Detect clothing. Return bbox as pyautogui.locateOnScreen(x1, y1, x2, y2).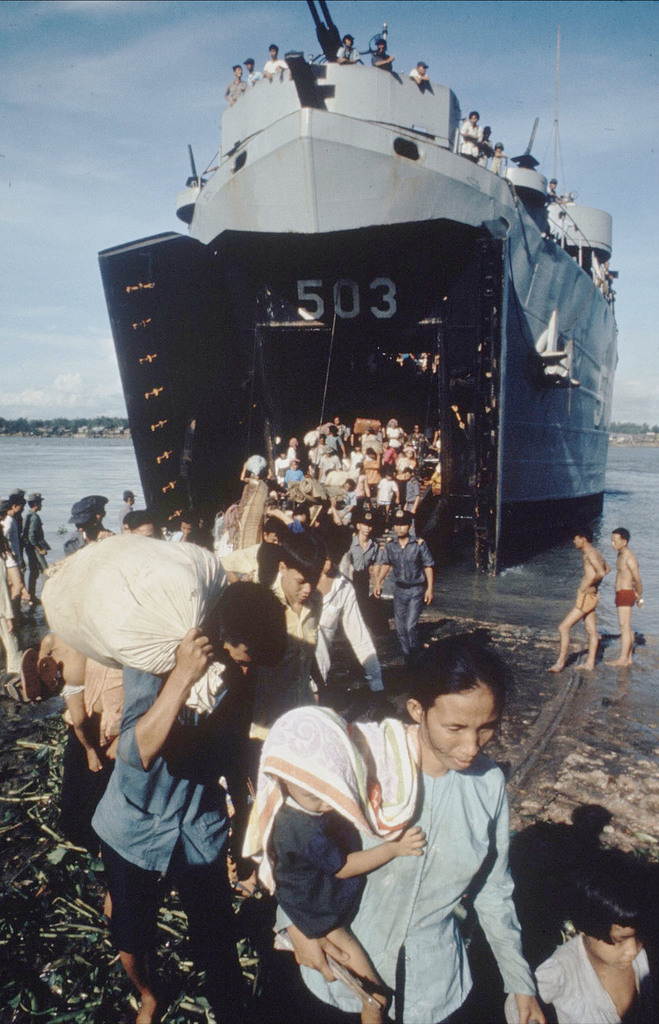
pyautogui.locateOnScreen(457, 116, 484, 161).
